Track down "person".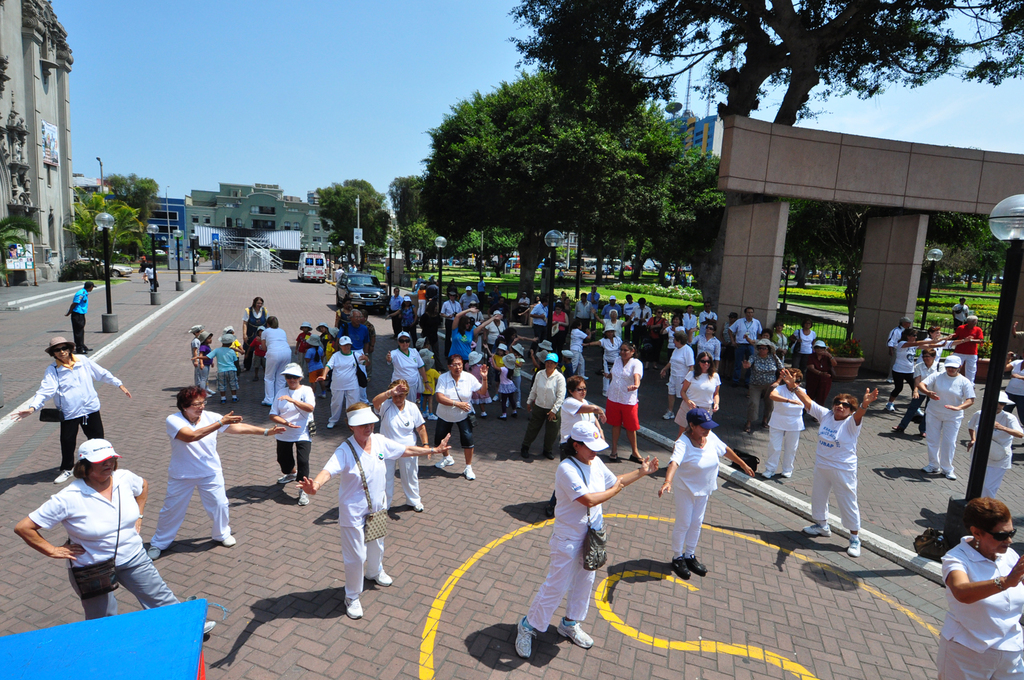
Tracked to (x1=13, y1=337, x2=132, y2=485).
